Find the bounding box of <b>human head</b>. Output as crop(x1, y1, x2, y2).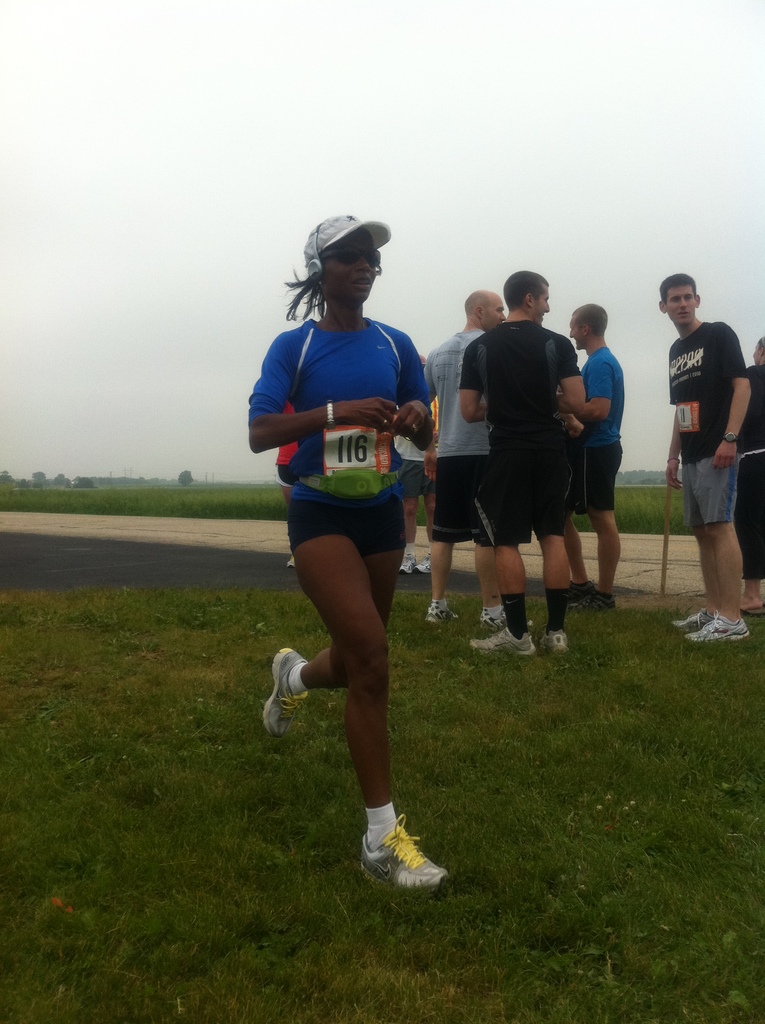
crop(567, 299, 612, 355).
